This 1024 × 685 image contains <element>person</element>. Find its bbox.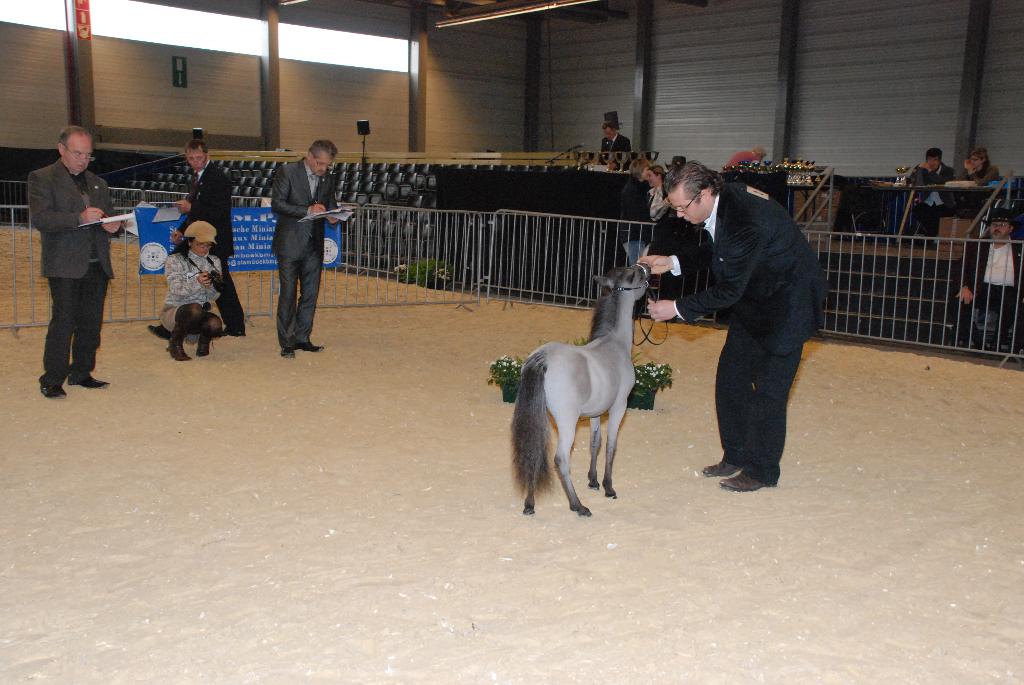
(left=263, top=141, right=356, bottom=353).
